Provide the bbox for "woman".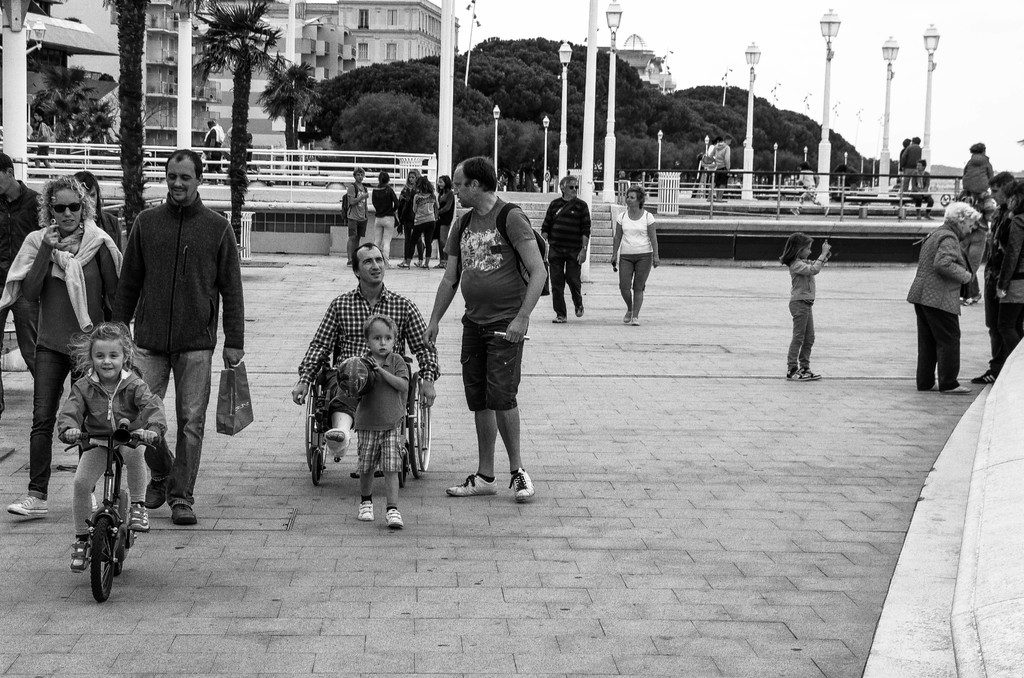
(399,174,441,269).
